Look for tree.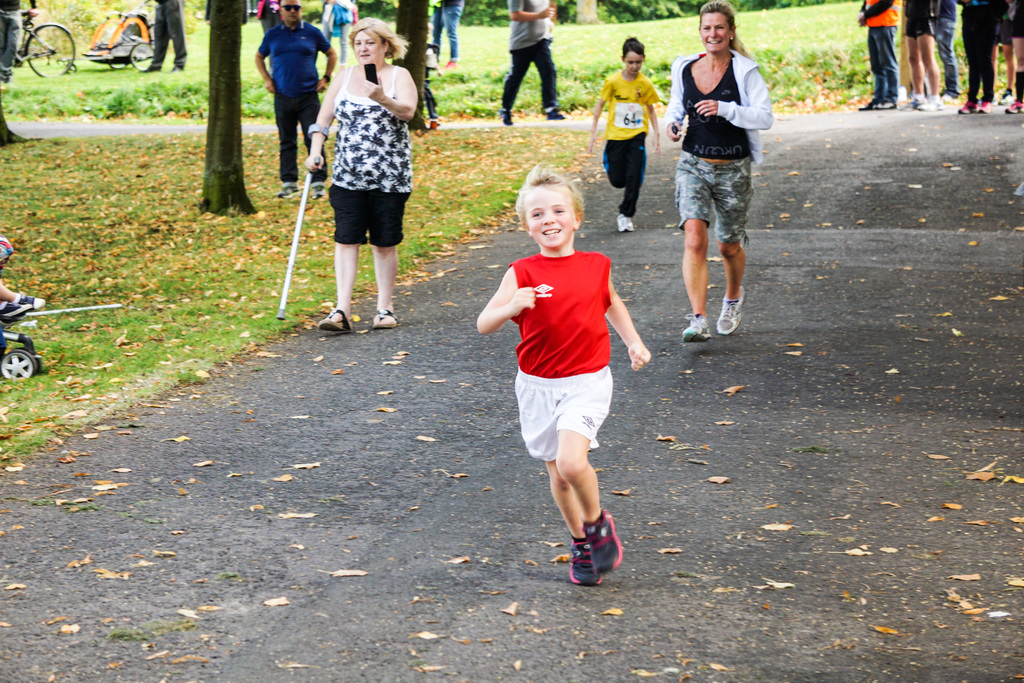
Found: 390, 0, 430, 129.
